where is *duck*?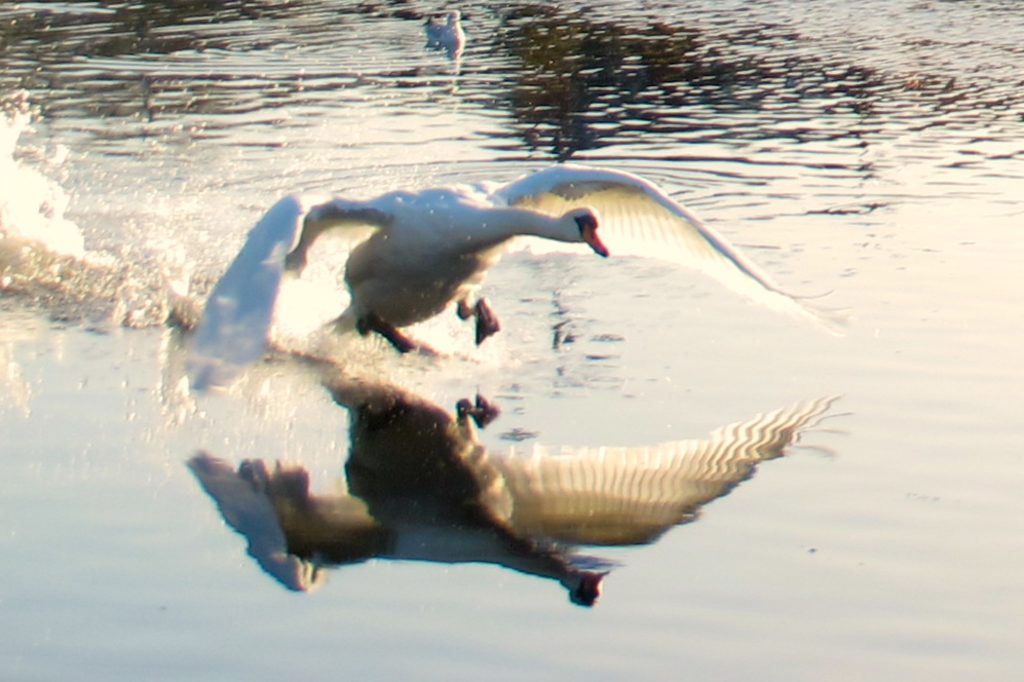
[x1=285, y1=165, x2=887, y2=378].
